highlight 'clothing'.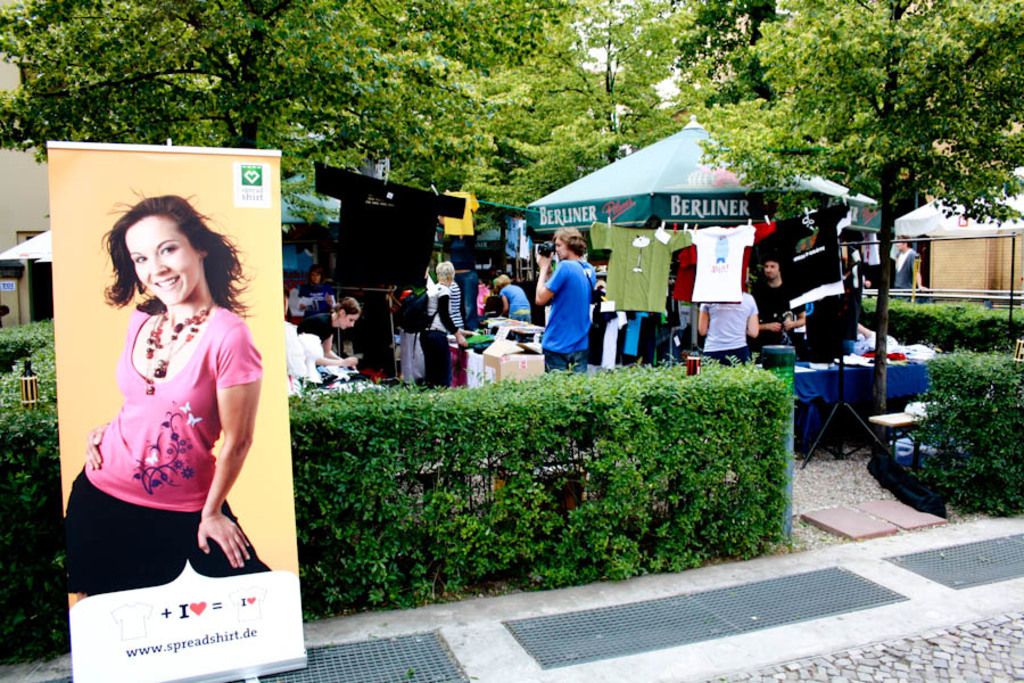
Highlighted region: 449:281:468:328.
